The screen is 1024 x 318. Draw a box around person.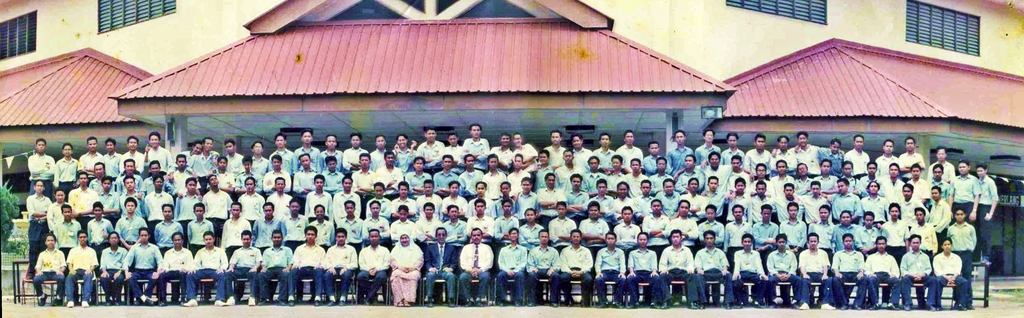
[294, 131, 317, 169].
